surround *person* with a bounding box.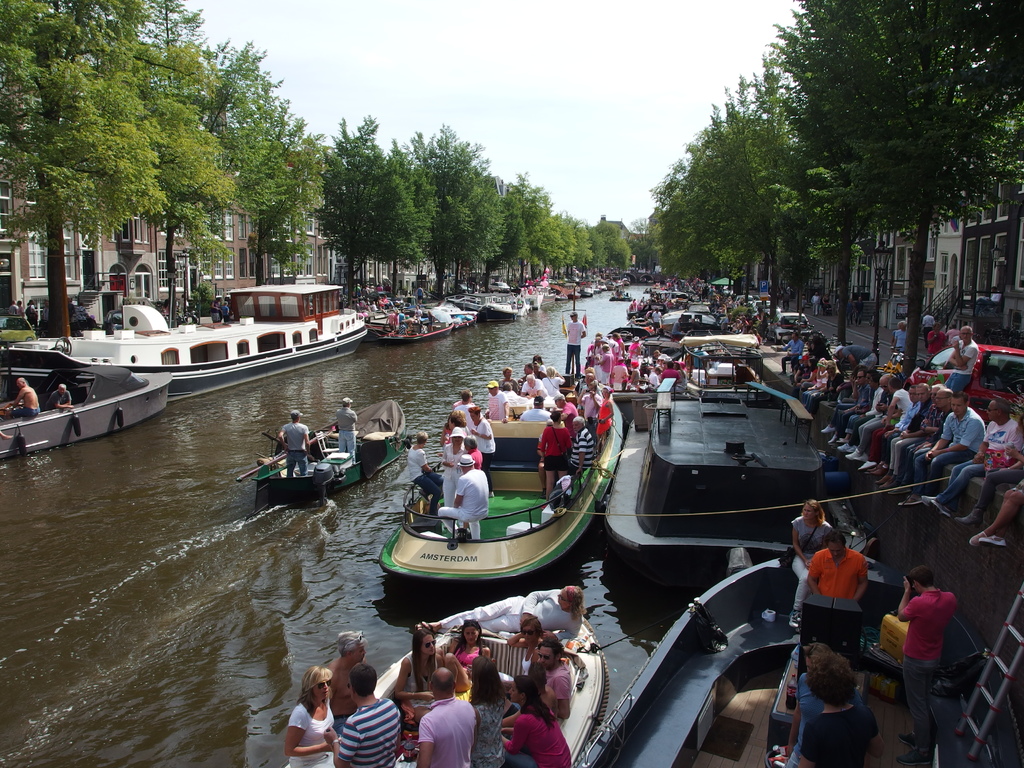
rect(573, 335, 676, 401).
